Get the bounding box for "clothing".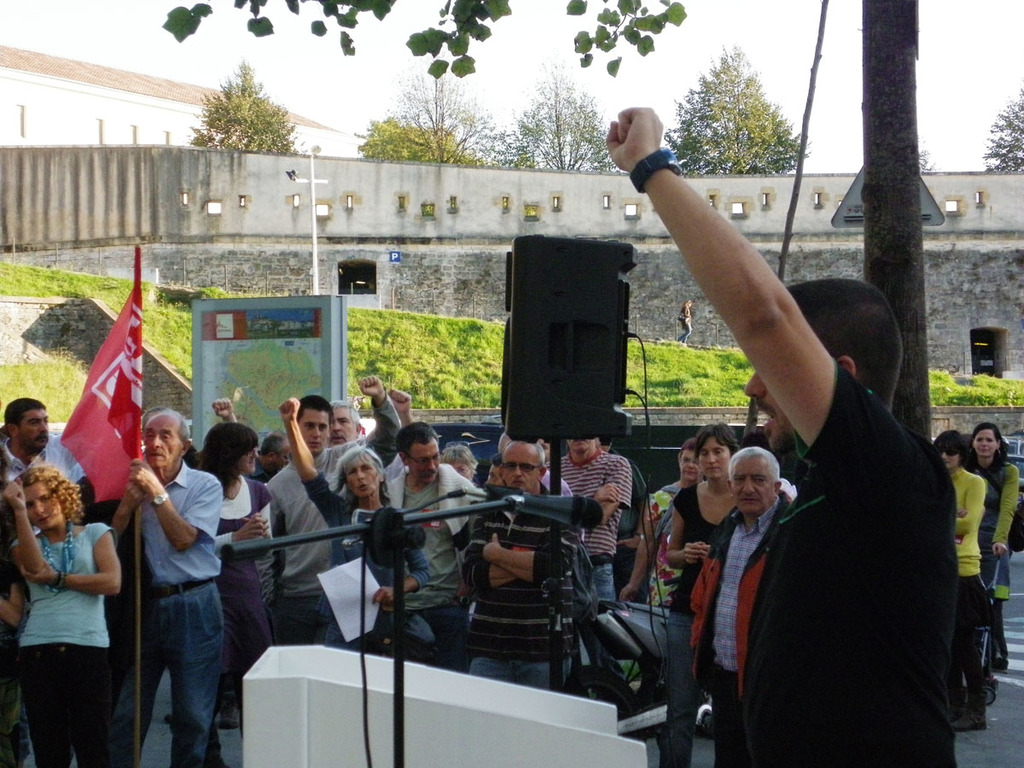
left=1, top=430, right=86, bottom=494.
